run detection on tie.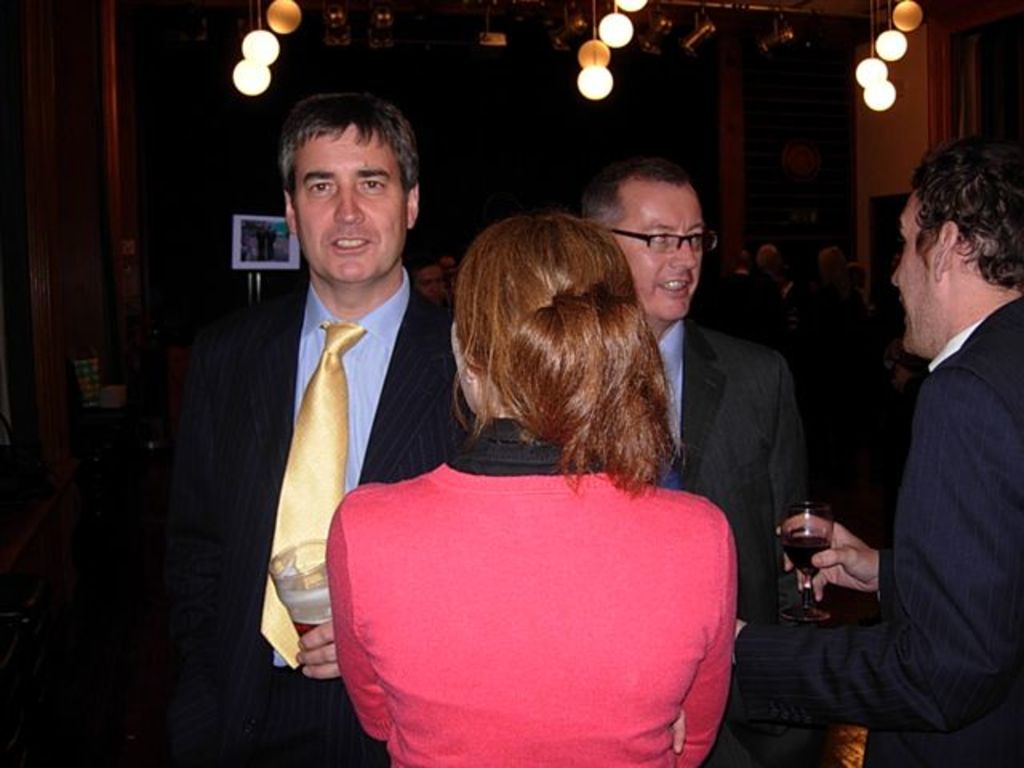
Result: bbox=(256, 326, 366, 674).
